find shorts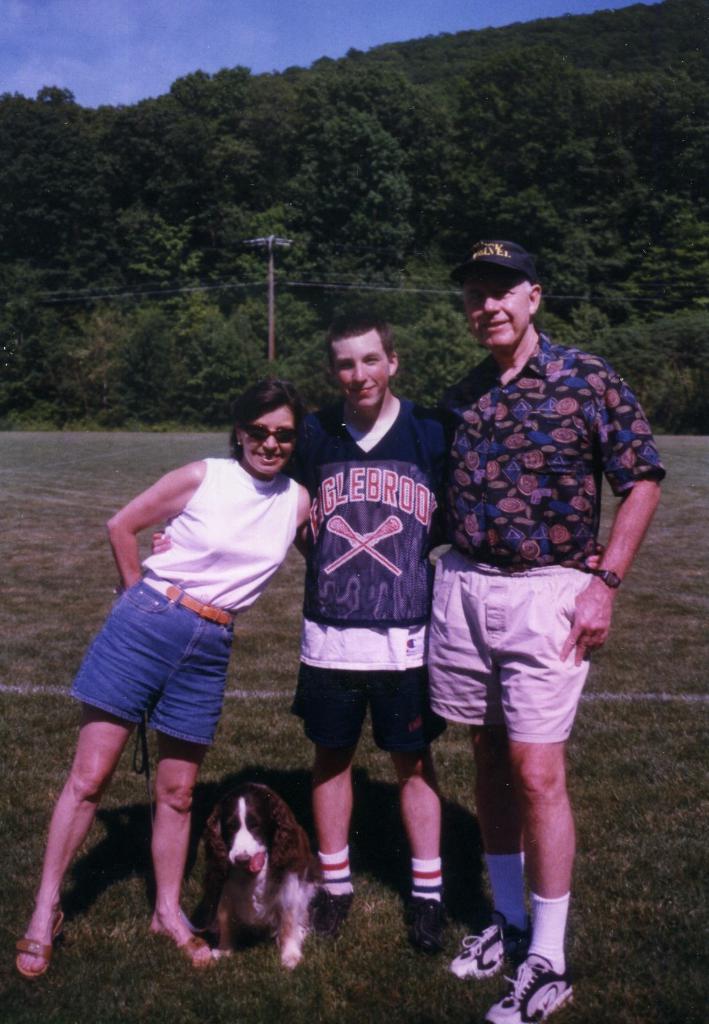
box=[441, 575, 605, 748]
